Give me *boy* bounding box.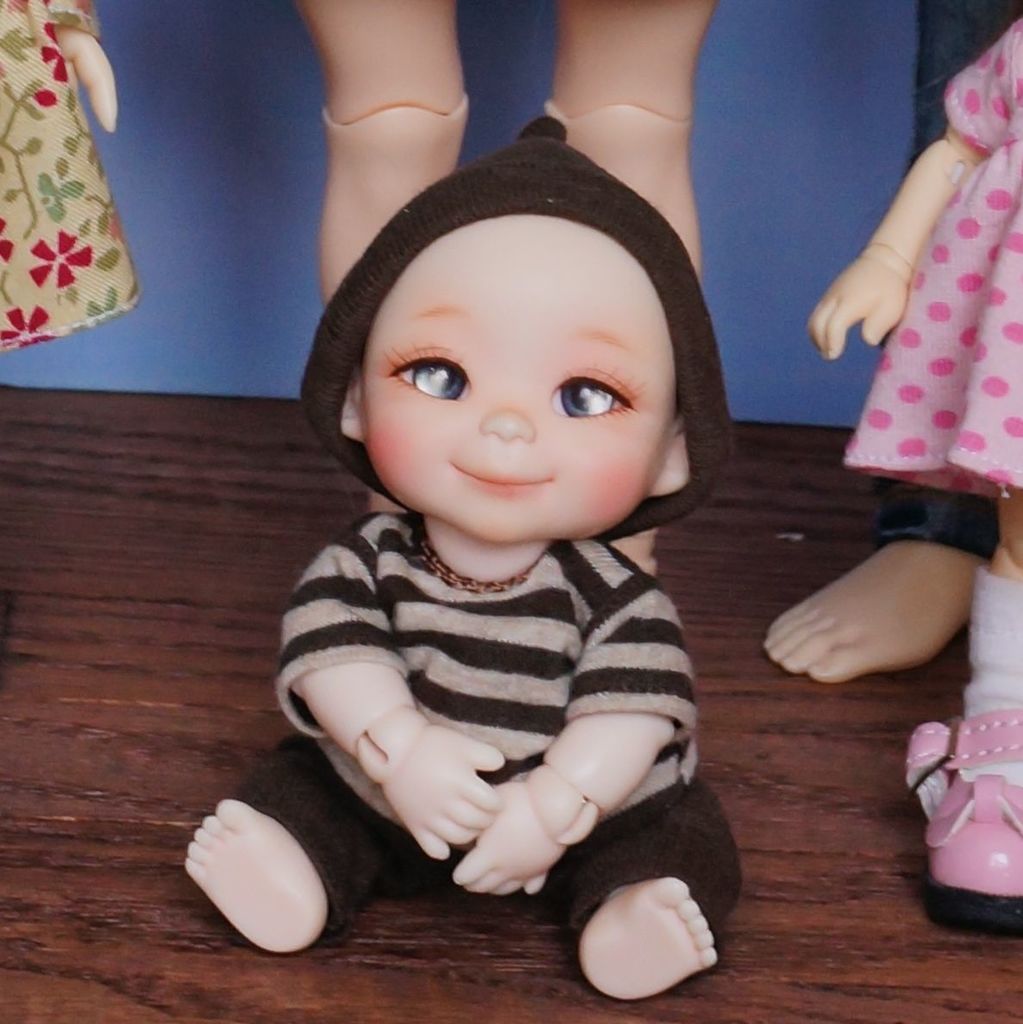
262:146:762:961.
